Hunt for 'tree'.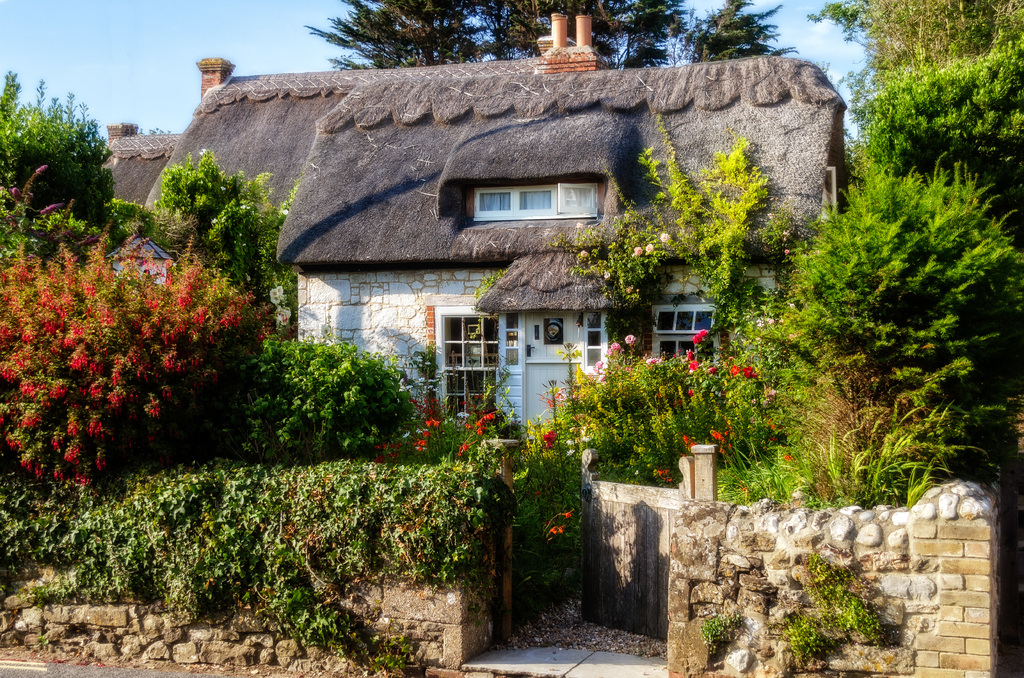
Hunted down at [x1=312, y1=0, x2=691, y2=71].
